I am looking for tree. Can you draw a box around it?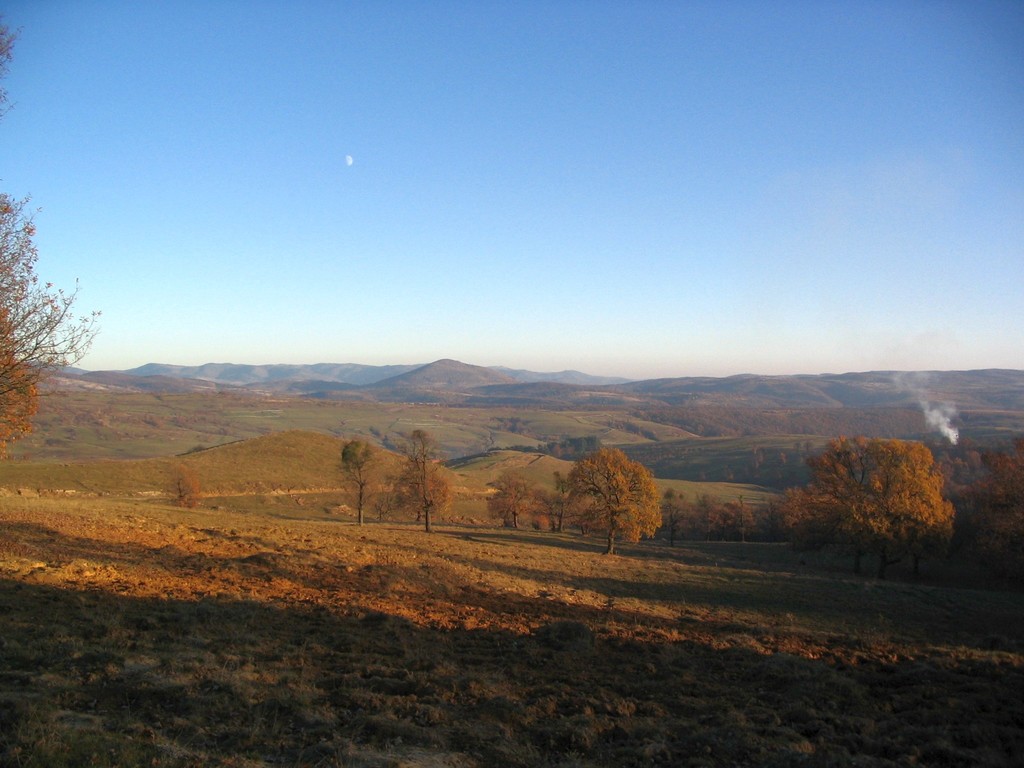
Sure, the bounding box is region(0, 7, 111, 466).
